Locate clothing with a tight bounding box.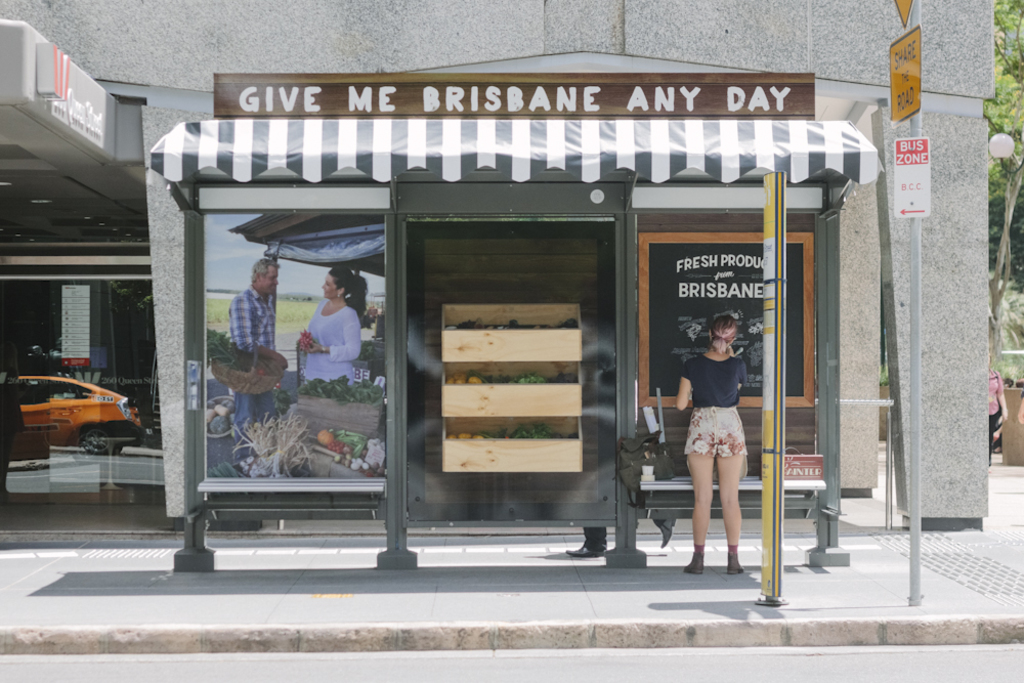
box=[295, 279, 360, 389].
